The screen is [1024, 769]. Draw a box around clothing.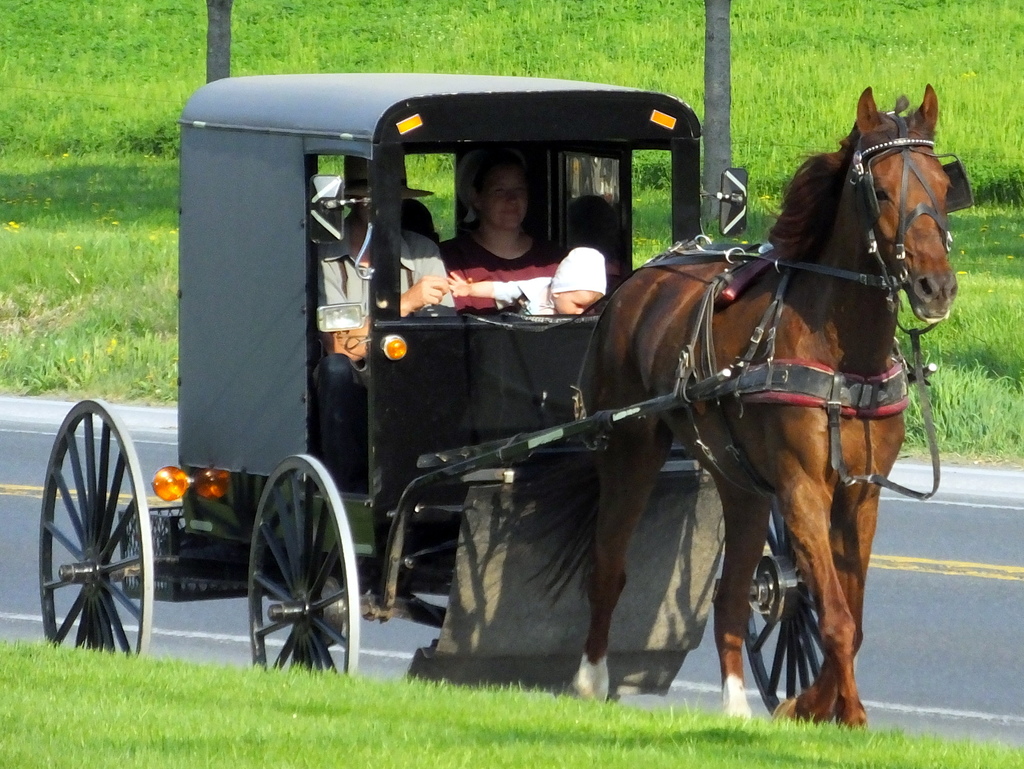
Rect(316, 218, 457, 401).
